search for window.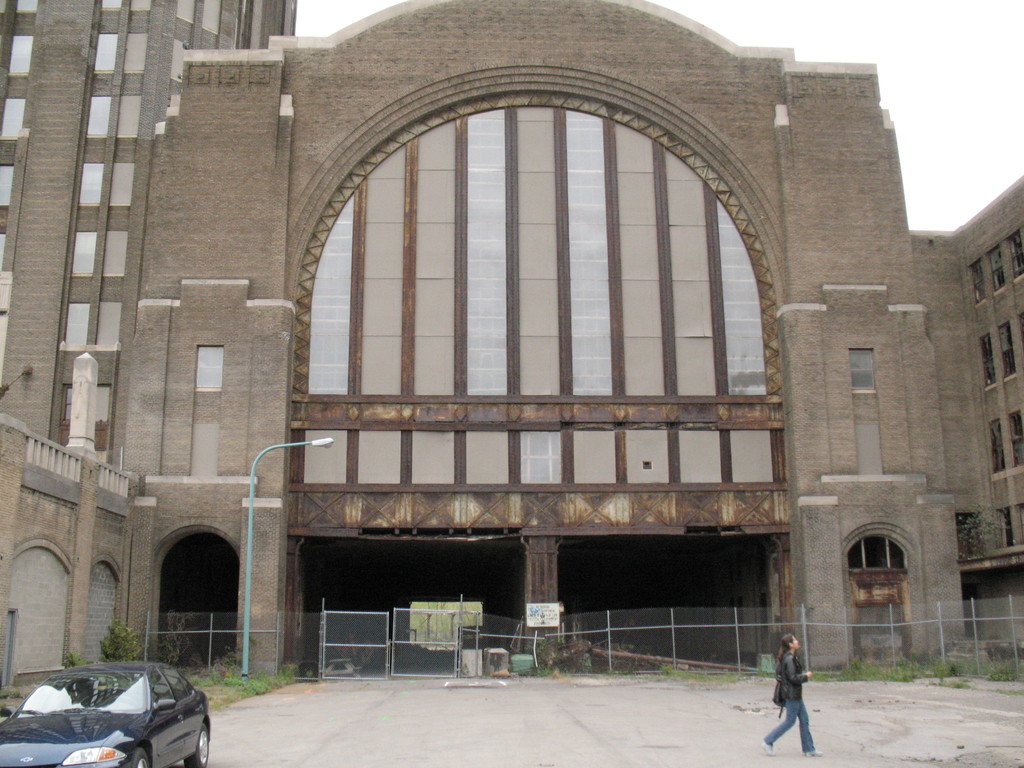
Found at crop(970, 262, 988, 307).
